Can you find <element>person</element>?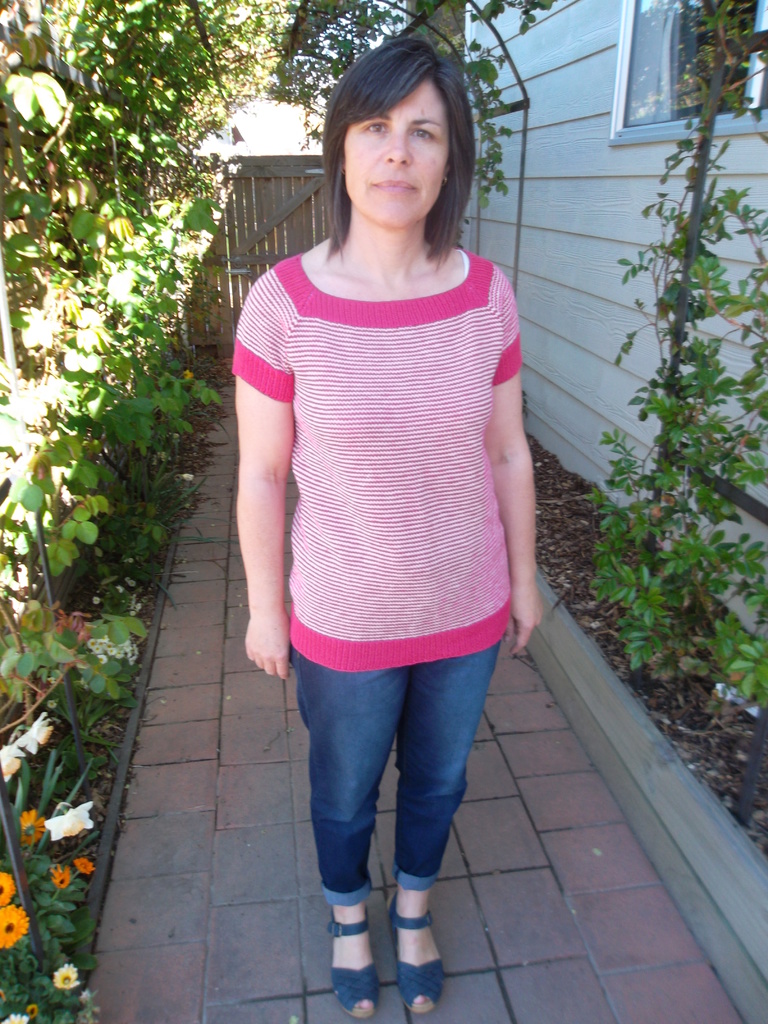
Yes, bounding box: (232, 40, 542, 1018).
